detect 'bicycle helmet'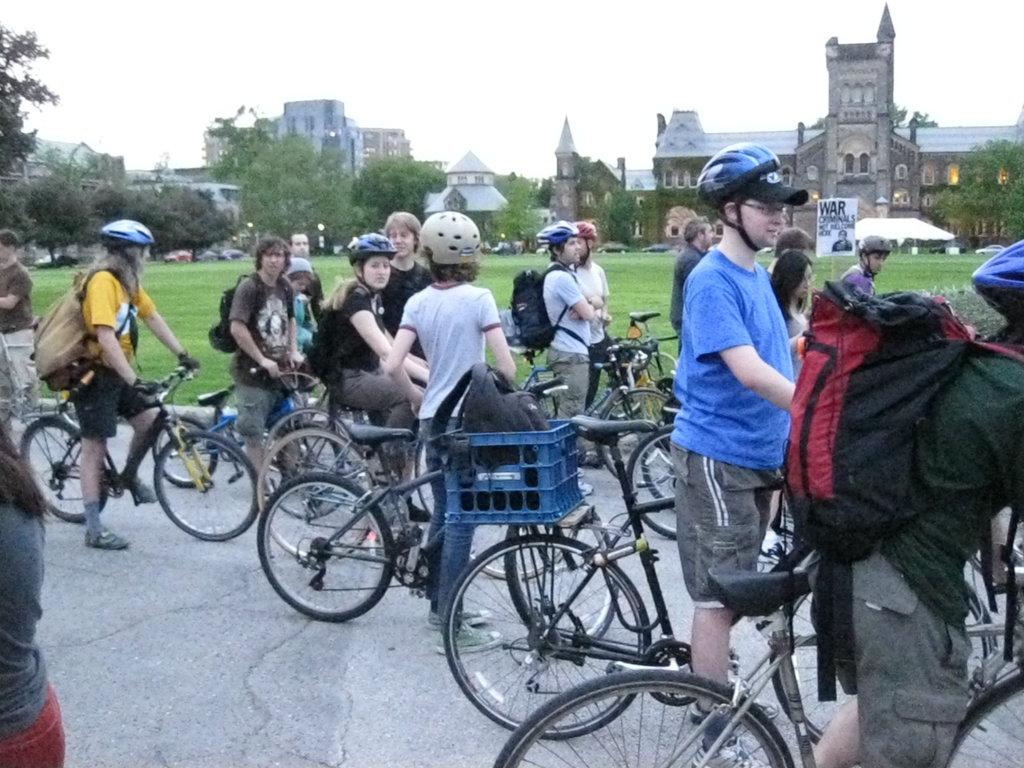
[976, 241, 1023, 326]
